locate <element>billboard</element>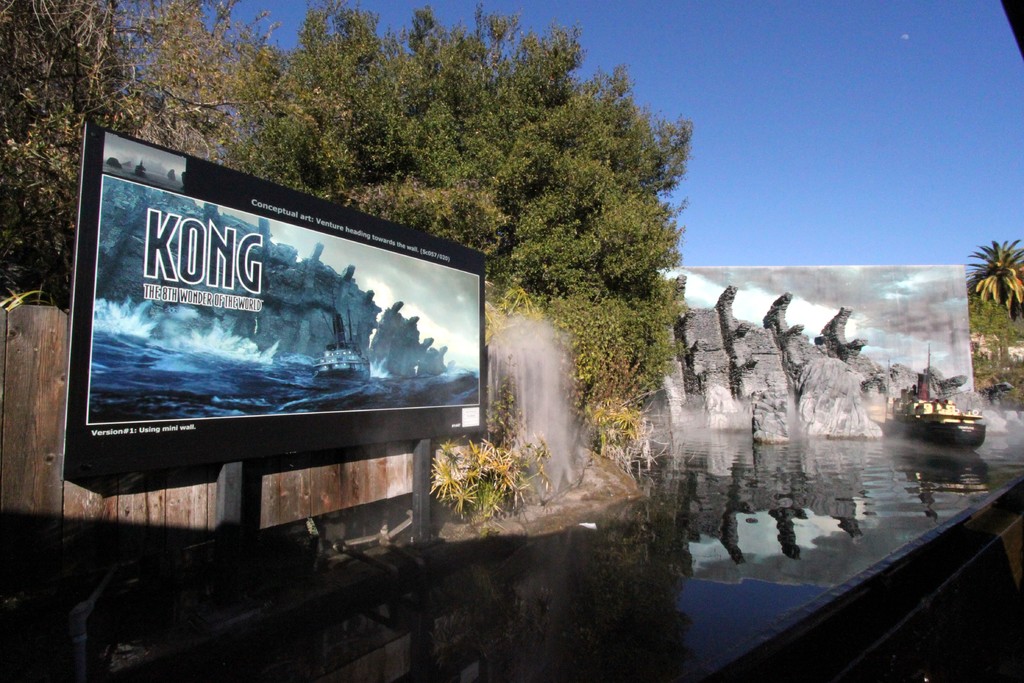
[68, 156, 492, 500]
